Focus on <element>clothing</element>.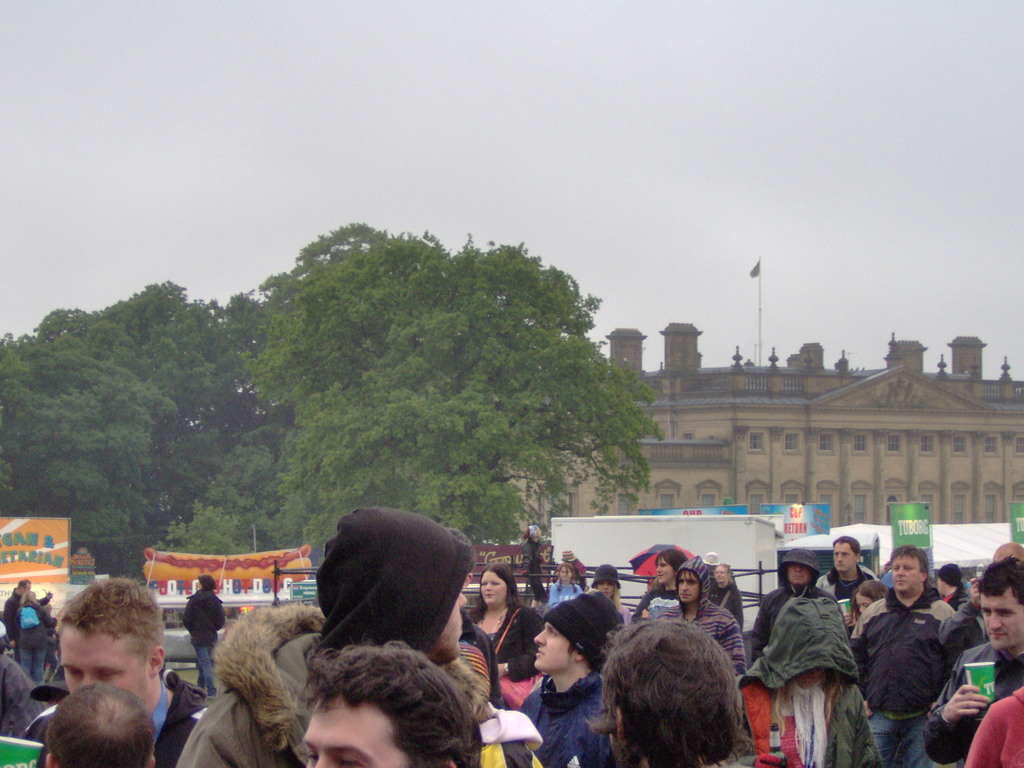
Focused at 13, 602, 54, 685.
